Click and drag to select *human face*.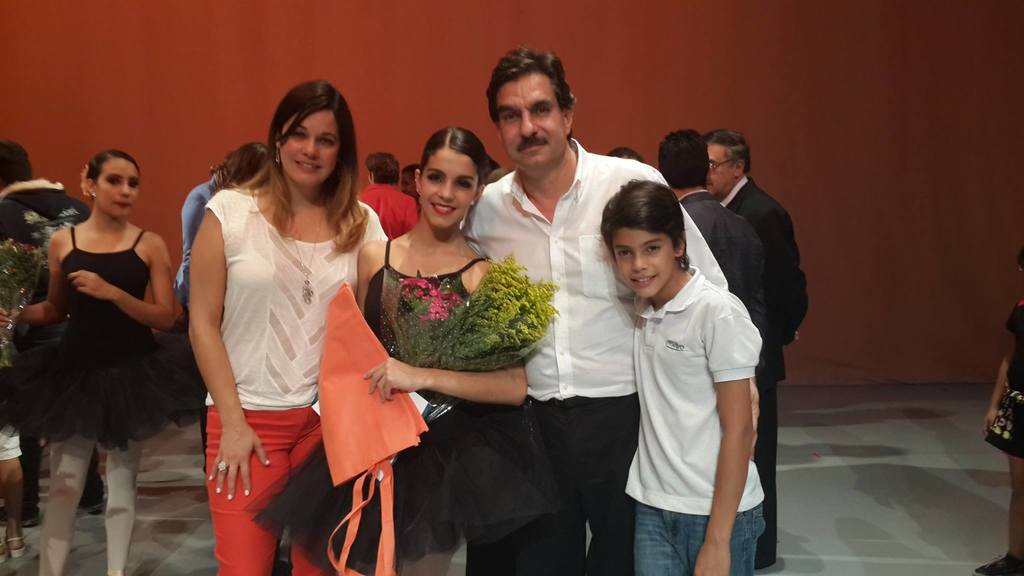
Selection: bbox(280, 111, 345, 184).
